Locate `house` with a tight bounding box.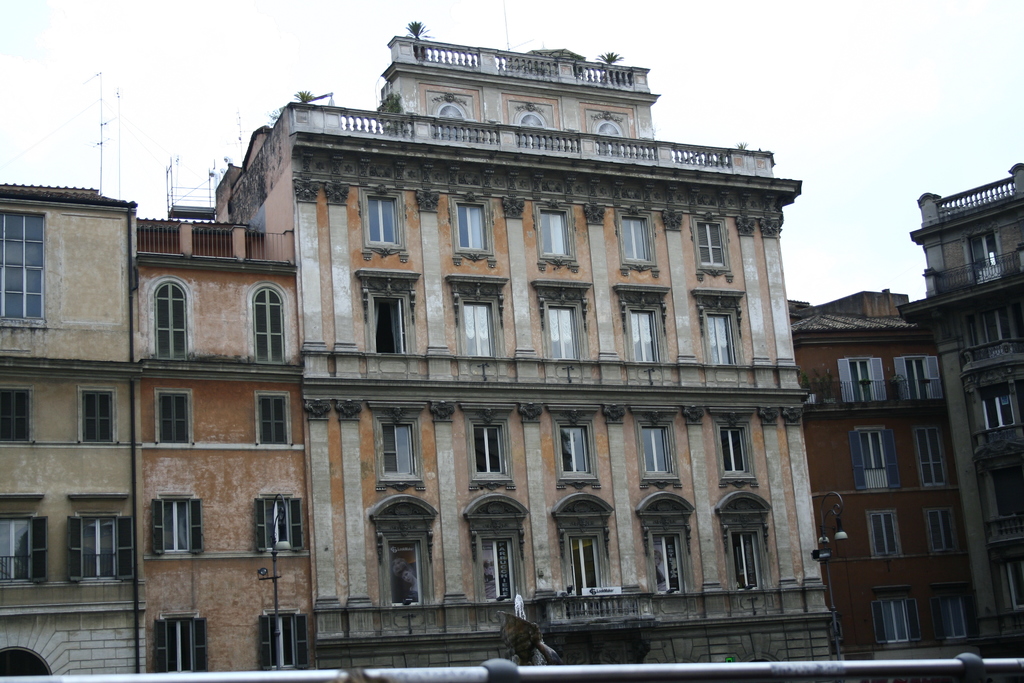
<box>896,165,1023,682</box>.
